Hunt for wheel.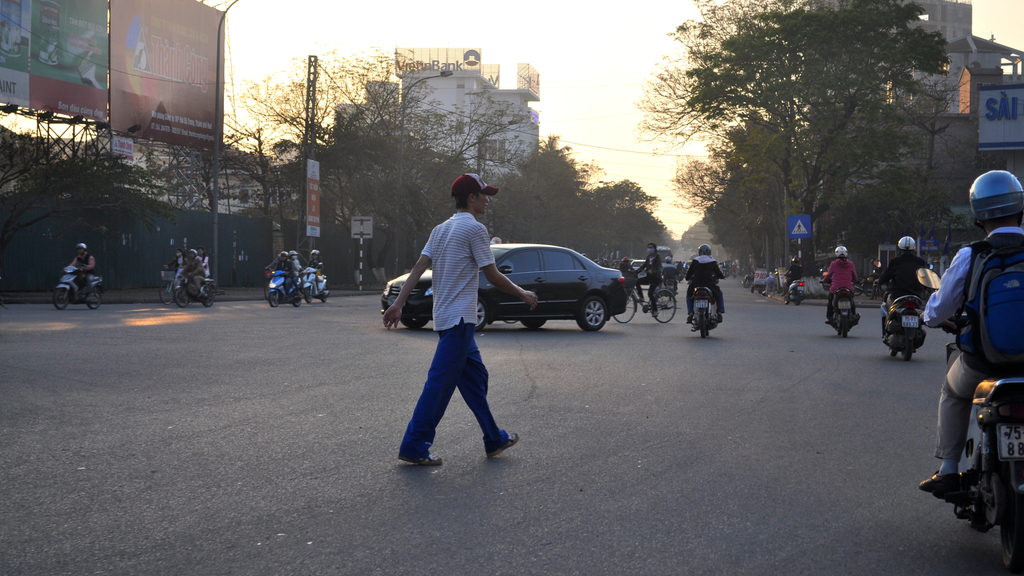
Hunted down at 184 300 191 304.
